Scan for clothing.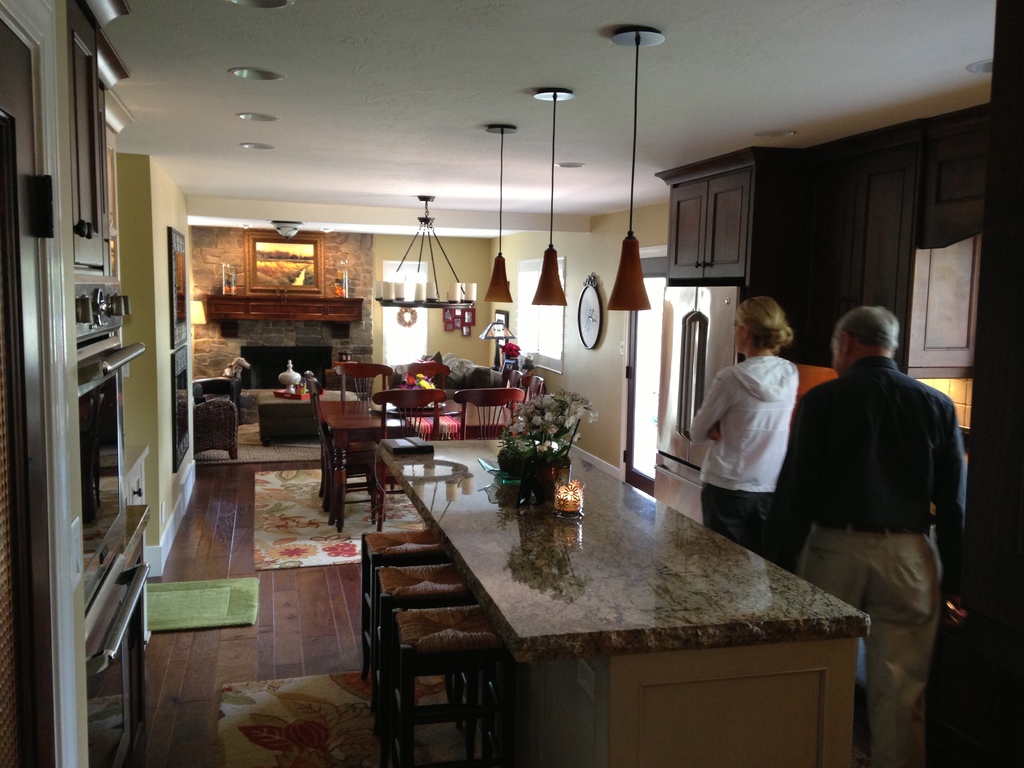
Scan result: 685:349:800:550.
